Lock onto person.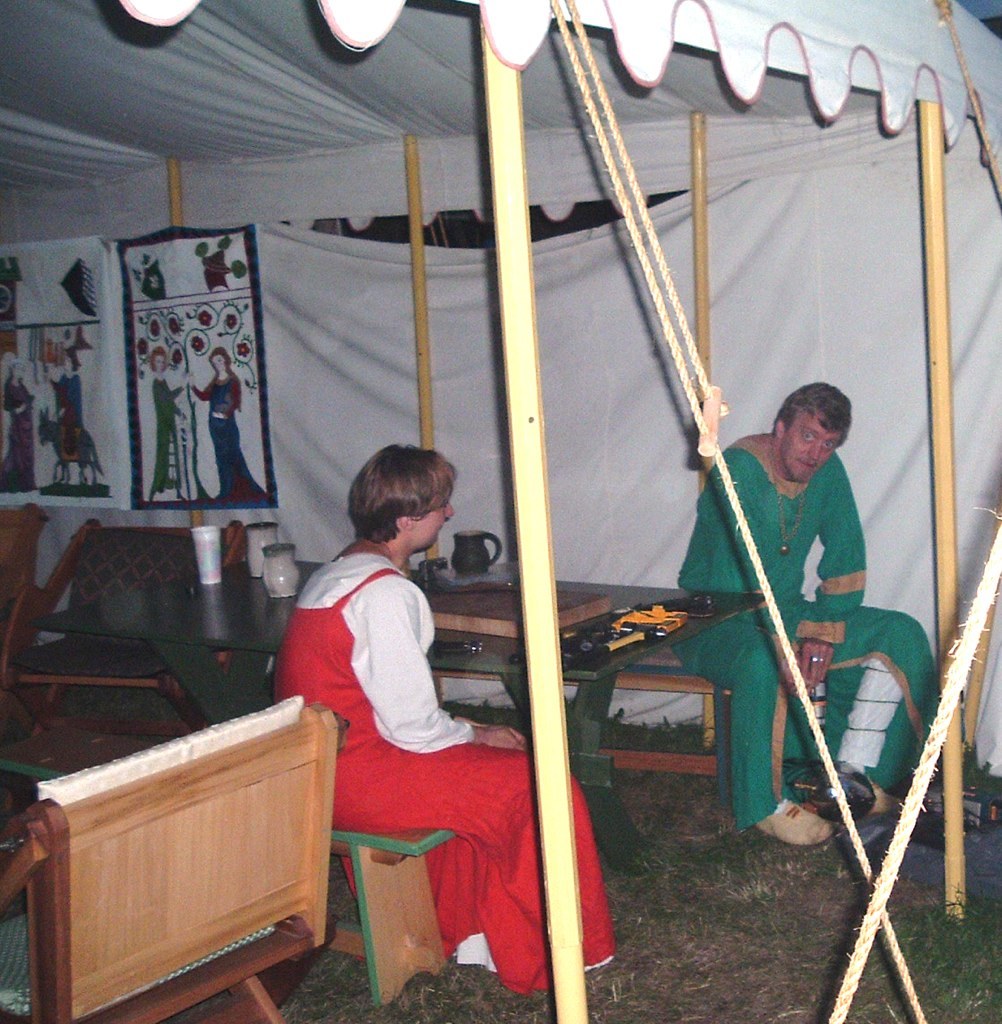
Locked: [669,378,933,855].
